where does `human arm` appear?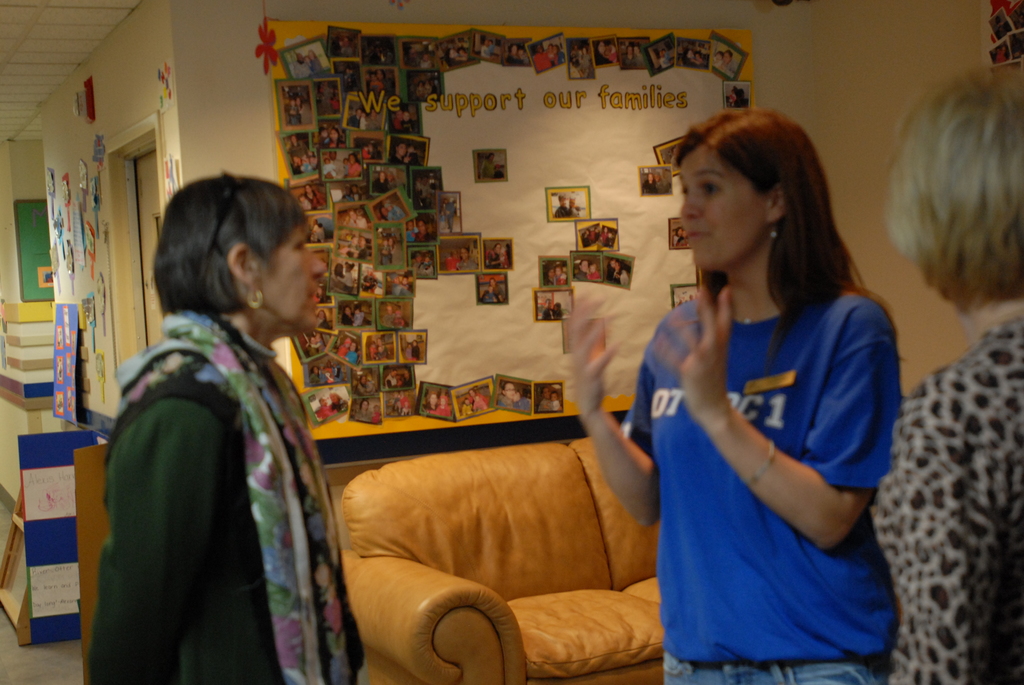
Appears at (x1=89, y1=418, x2=214, y2=684).
